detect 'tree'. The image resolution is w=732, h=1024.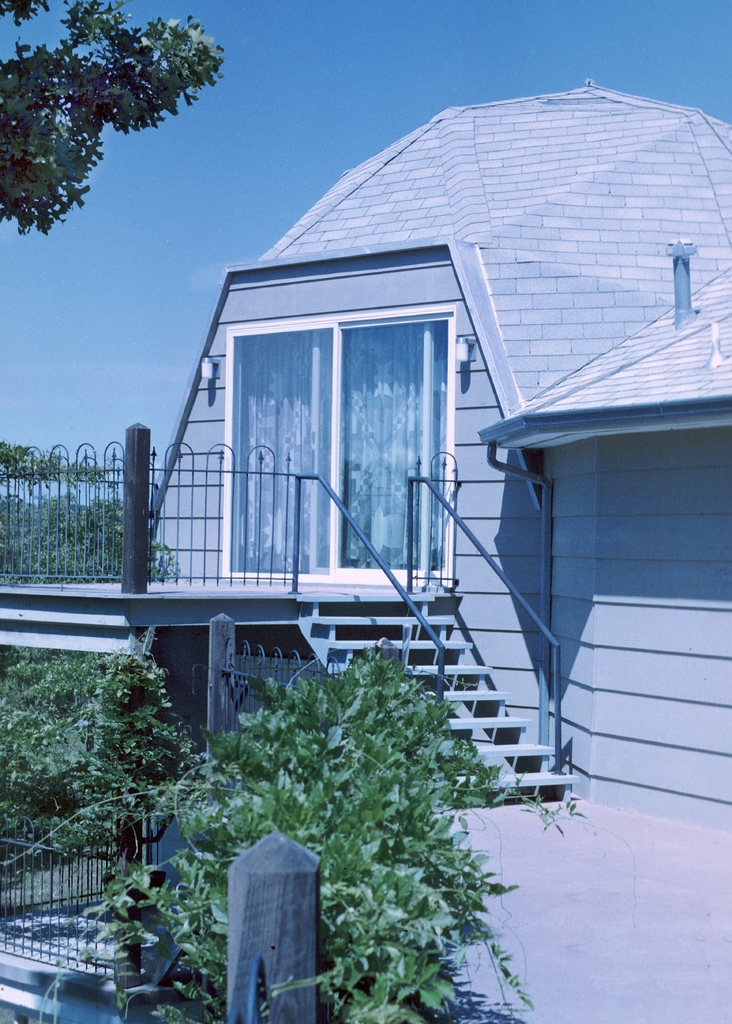
region(18, 10, 244, 243).
